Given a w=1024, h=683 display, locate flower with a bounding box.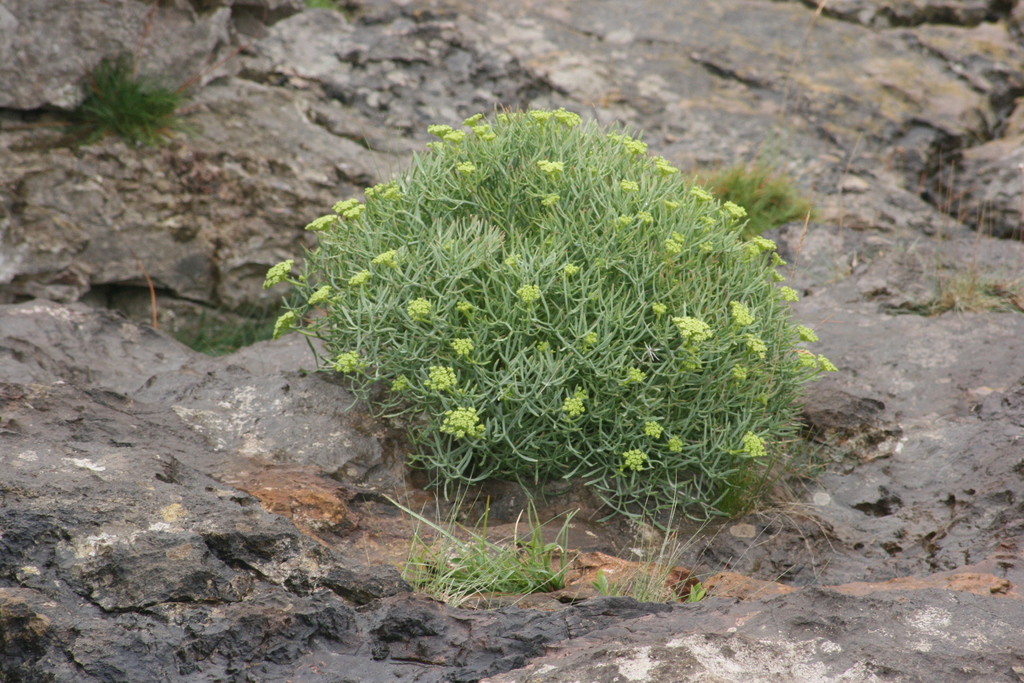
Located: <bbox>458, 292, 470, 309</bbox>.
